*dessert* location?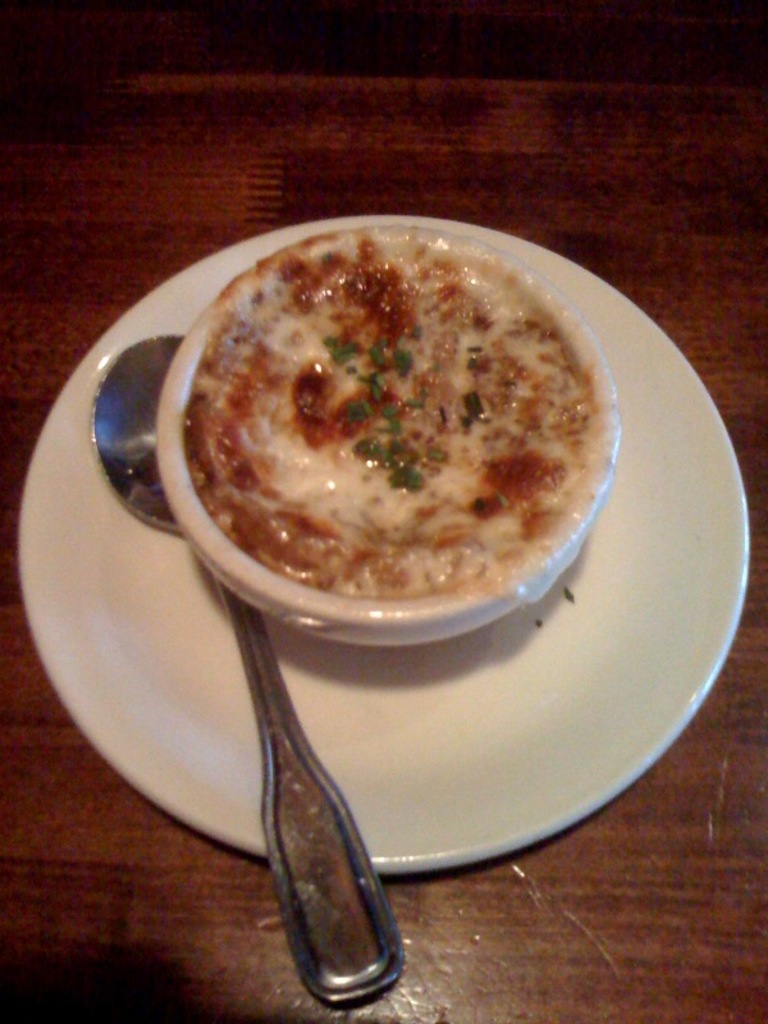
rect(140, 186, 632, 640)
